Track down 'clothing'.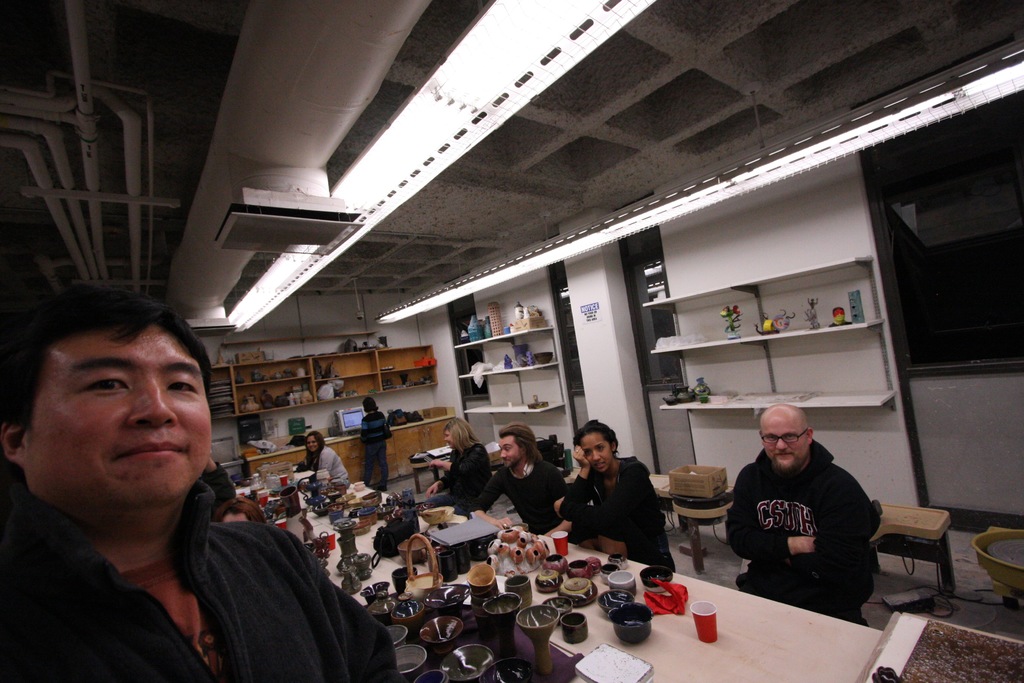
Tracked to (left=481, top=463, right=571, bottom=536).
